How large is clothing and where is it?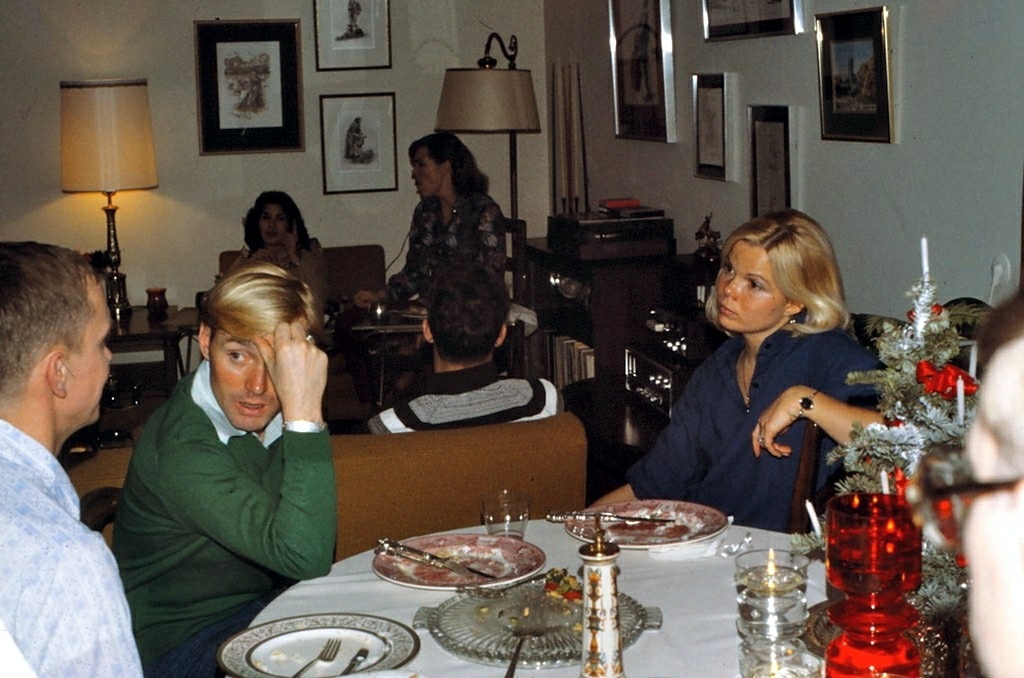
Bounding box: (2, 417, 146, 677).
